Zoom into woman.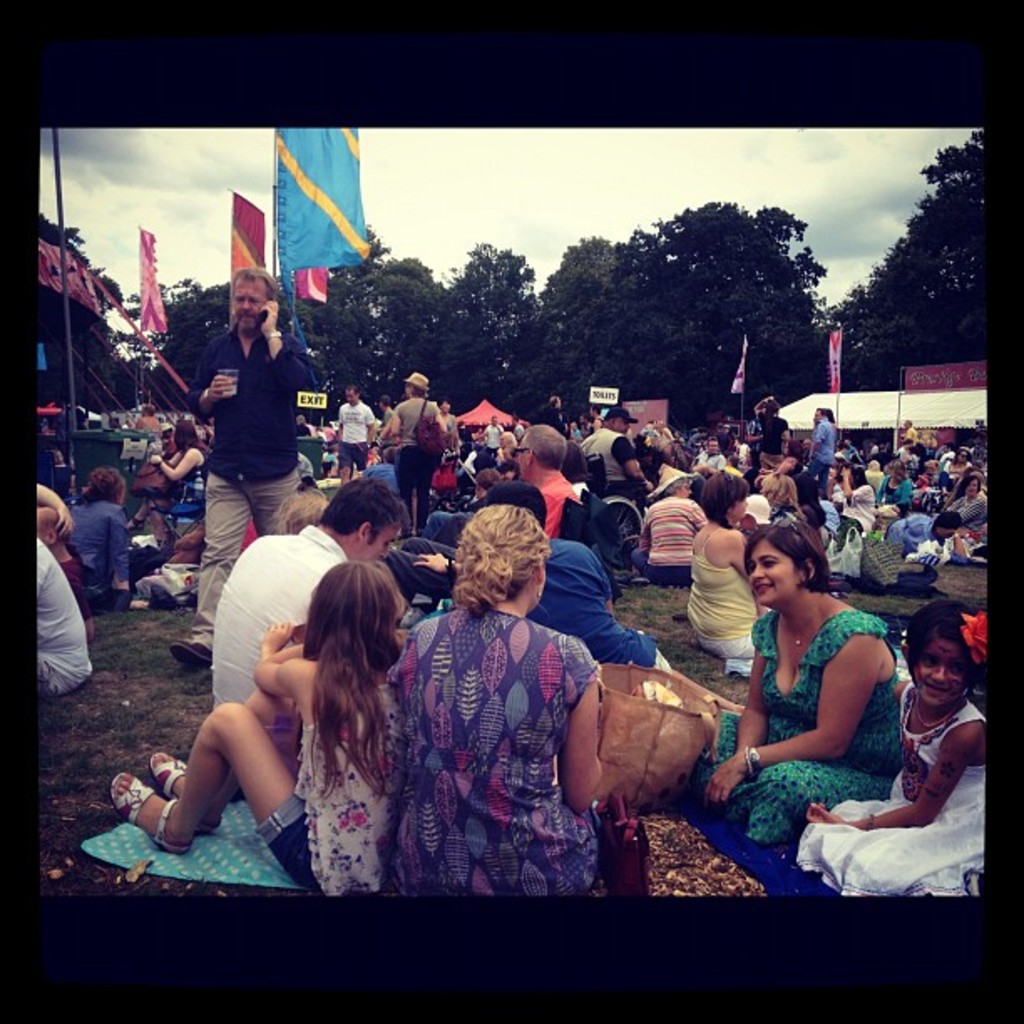
Zoom target: detection(701, 494, 955, 909).
